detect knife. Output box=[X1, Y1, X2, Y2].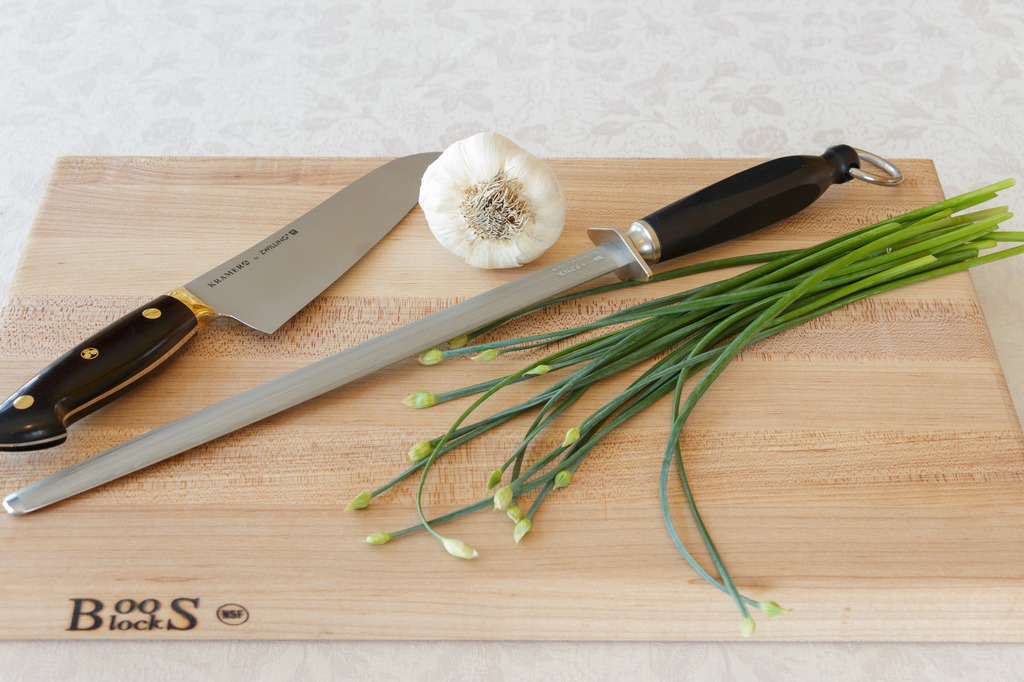
box=[0, 151, 442, 454].
